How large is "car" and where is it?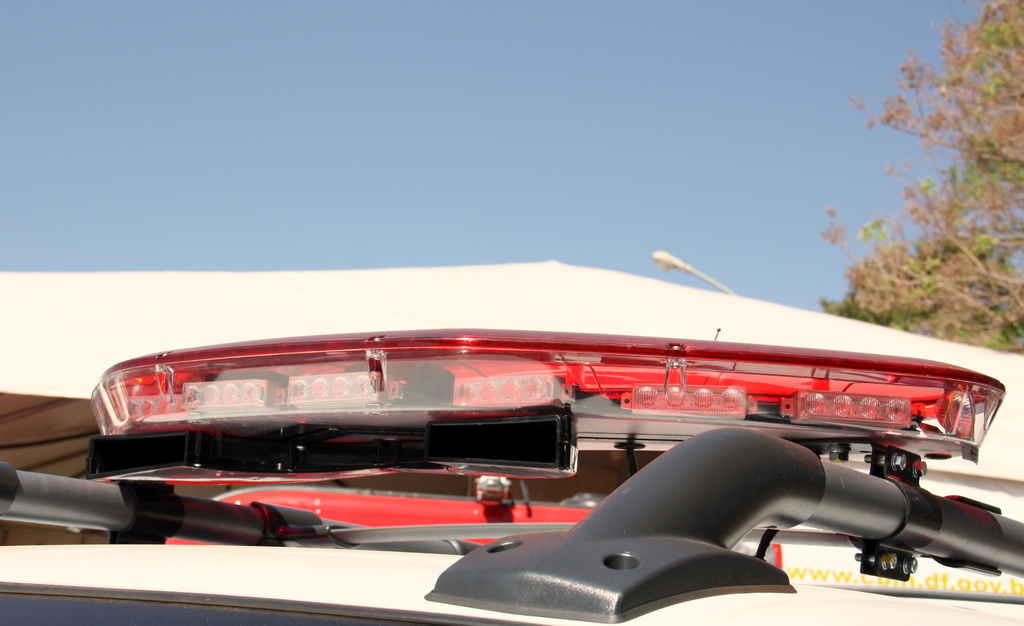
Bounding box: bbox=(0, 328, 1023, 625).
